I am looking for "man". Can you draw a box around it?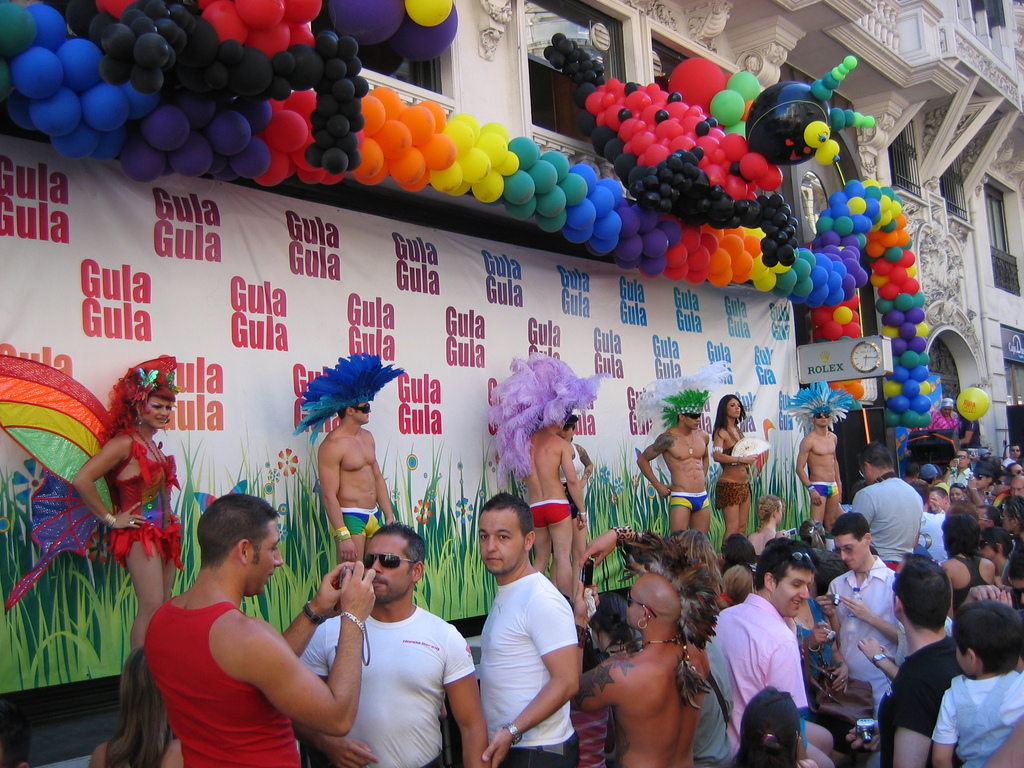
Sure, the bounding box is 290,349,403,571.
